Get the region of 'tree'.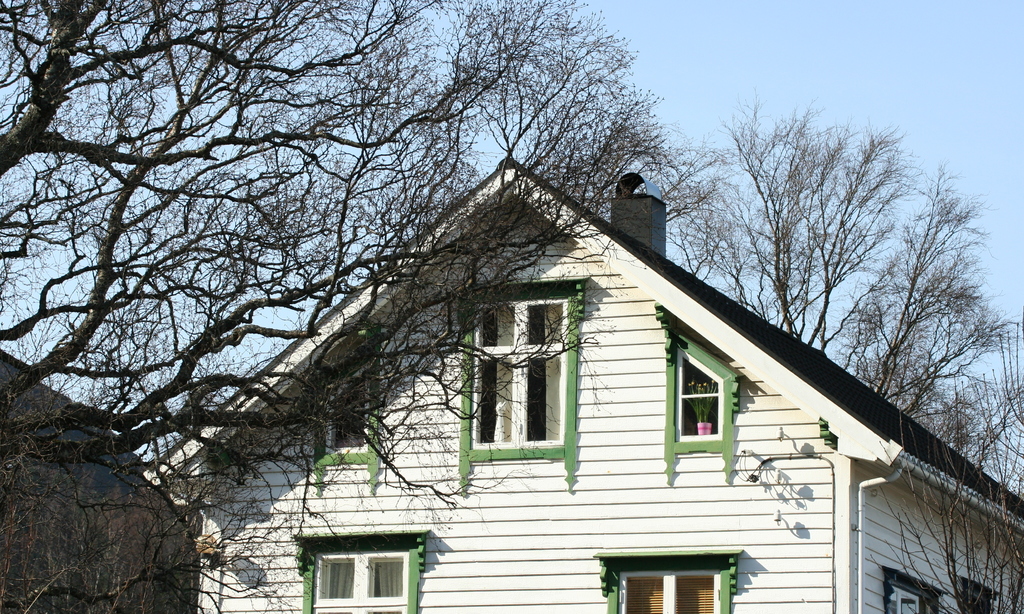
(0, 0, 671, 473).
